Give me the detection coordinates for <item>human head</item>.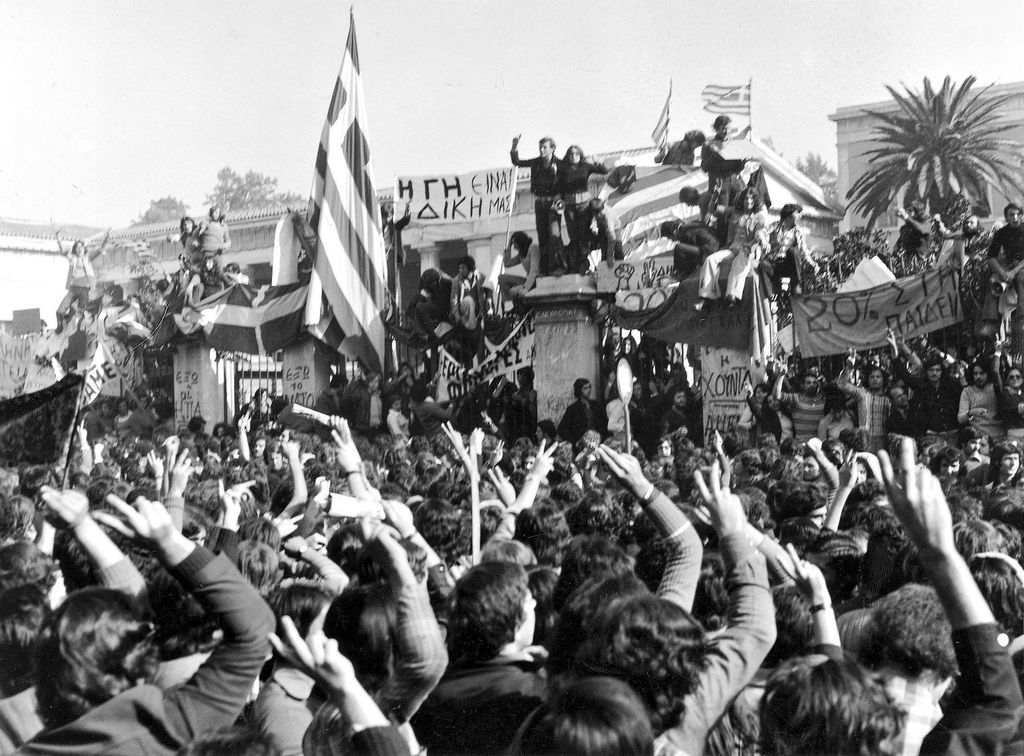
select_region(781, 201, 804, 230).
